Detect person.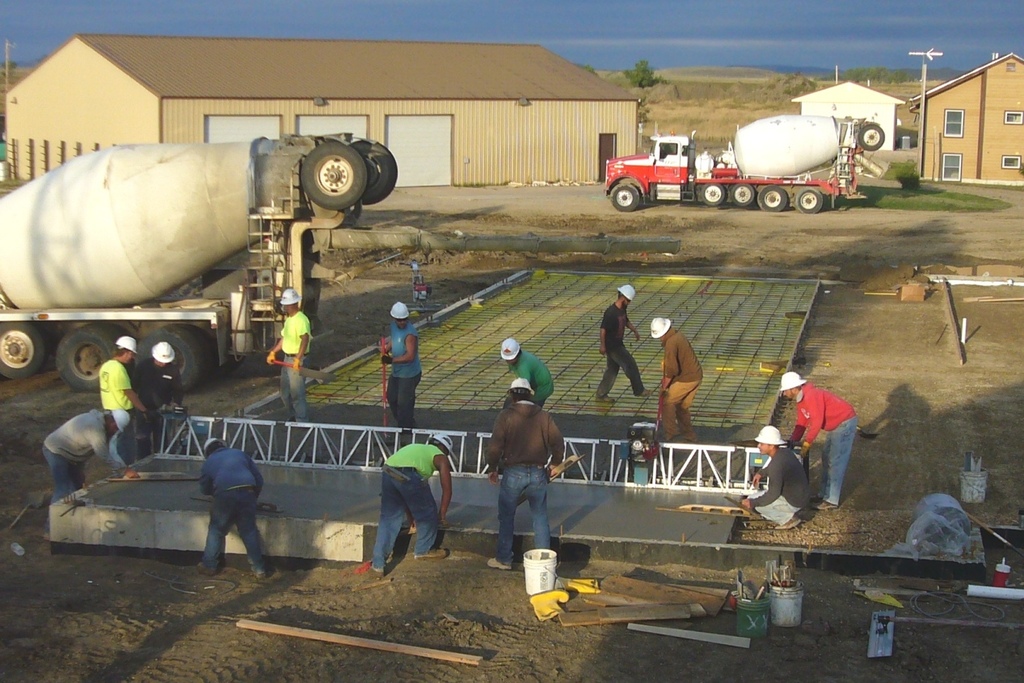
Detected at detection(768, 353, 860, 533).
